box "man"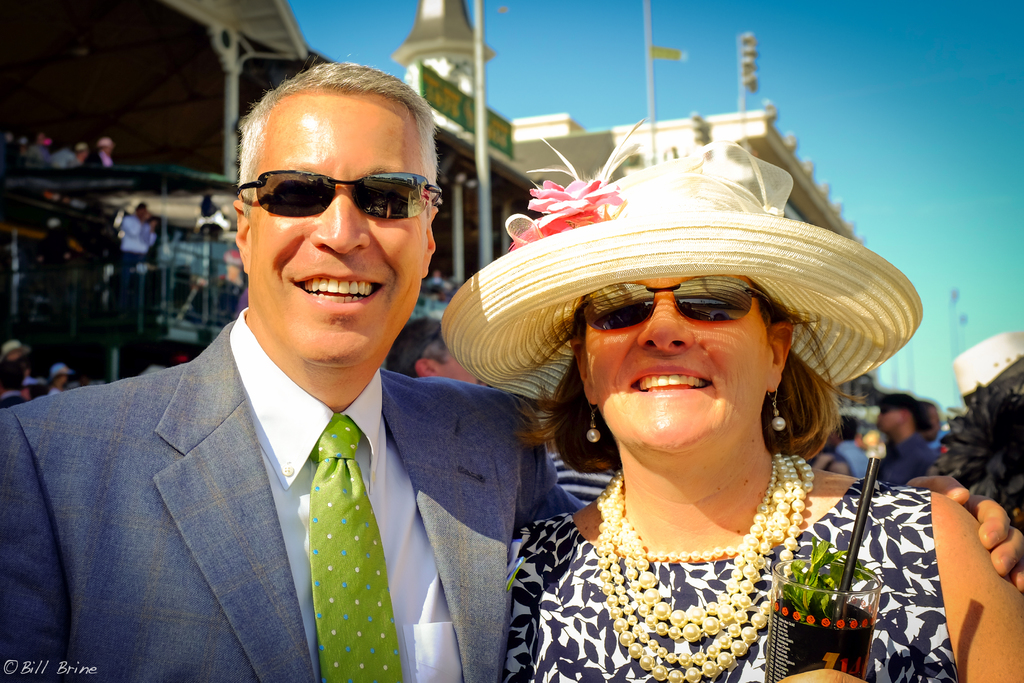
x1=0 y1=61 x2=582 y2=682
